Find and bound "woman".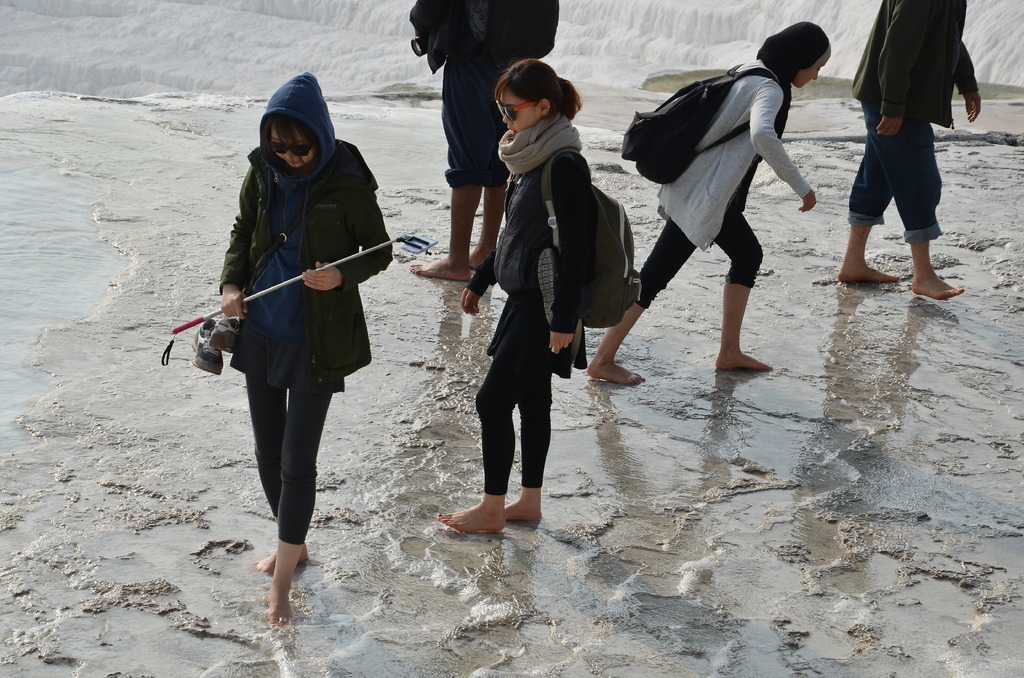
Bound: box(588, 21, 832, 385).
